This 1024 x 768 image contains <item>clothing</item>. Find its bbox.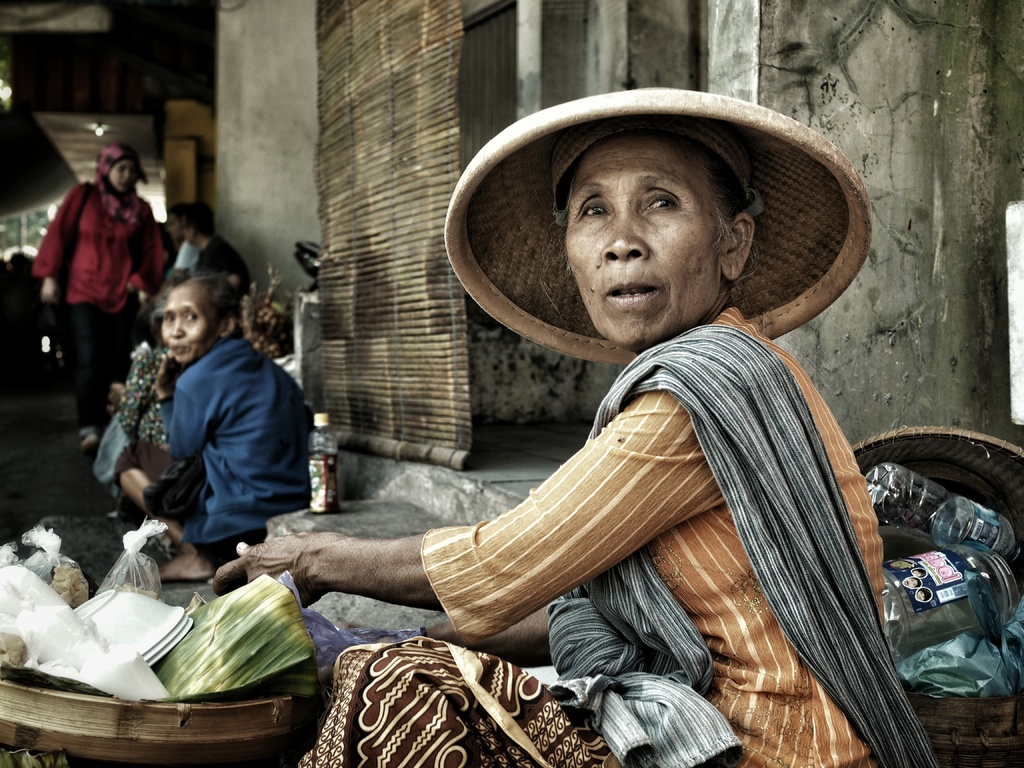
[left=335, top=305, right=935, bottom=739].
